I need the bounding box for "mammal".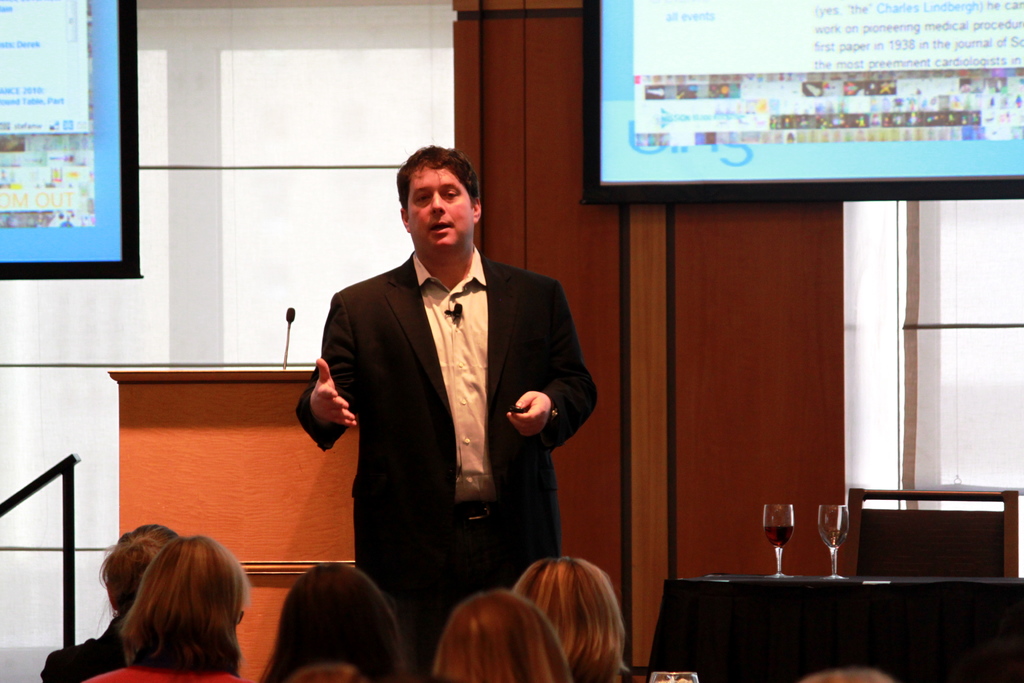
Here it is: l=295, t=144, r=602, b=682.
